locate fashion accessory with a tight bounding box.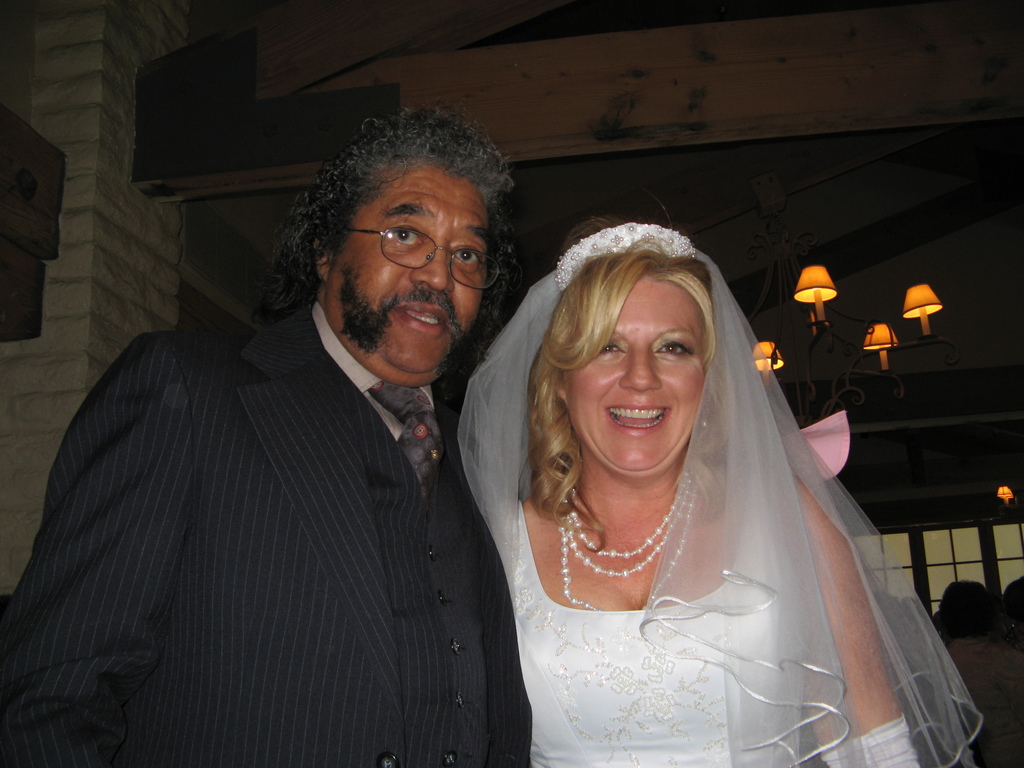
l=559, t=481, r=700, b=614.
